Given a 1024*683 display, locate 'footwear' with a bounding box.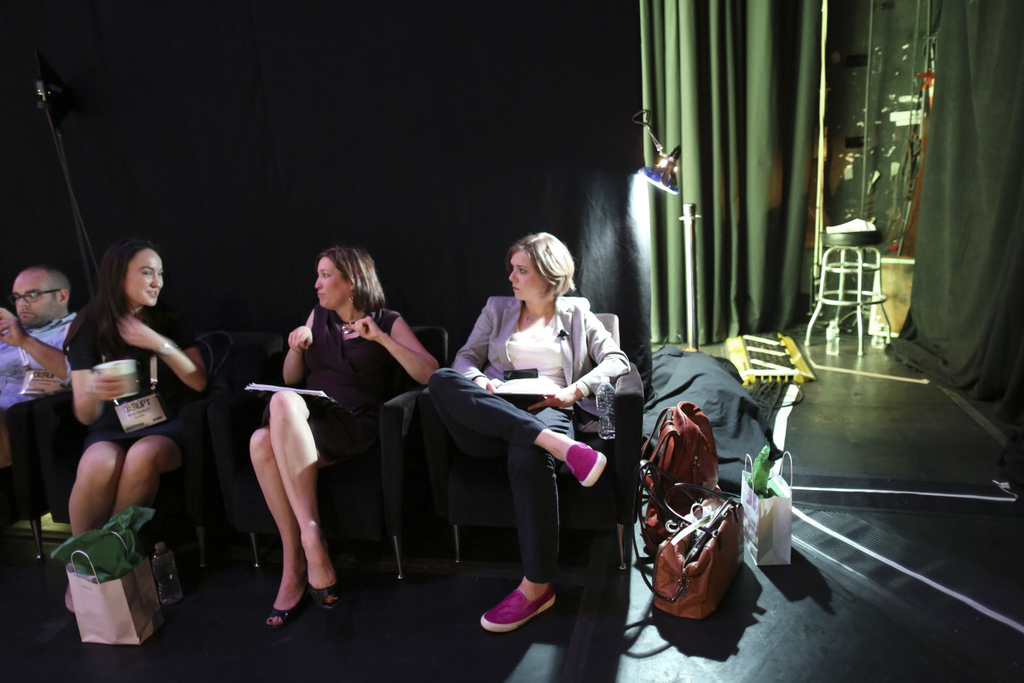
Located: bbox(261, 596, 309, 633).
